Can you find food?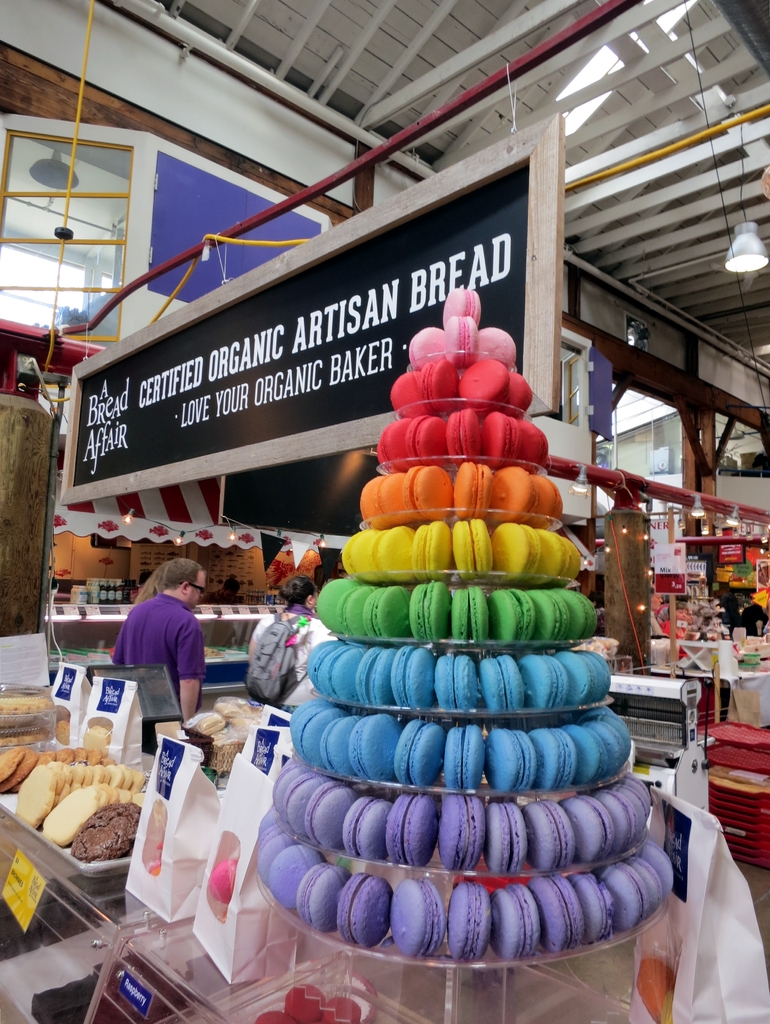
Yes, bounding box: box=[278, 767, 331, 834].
